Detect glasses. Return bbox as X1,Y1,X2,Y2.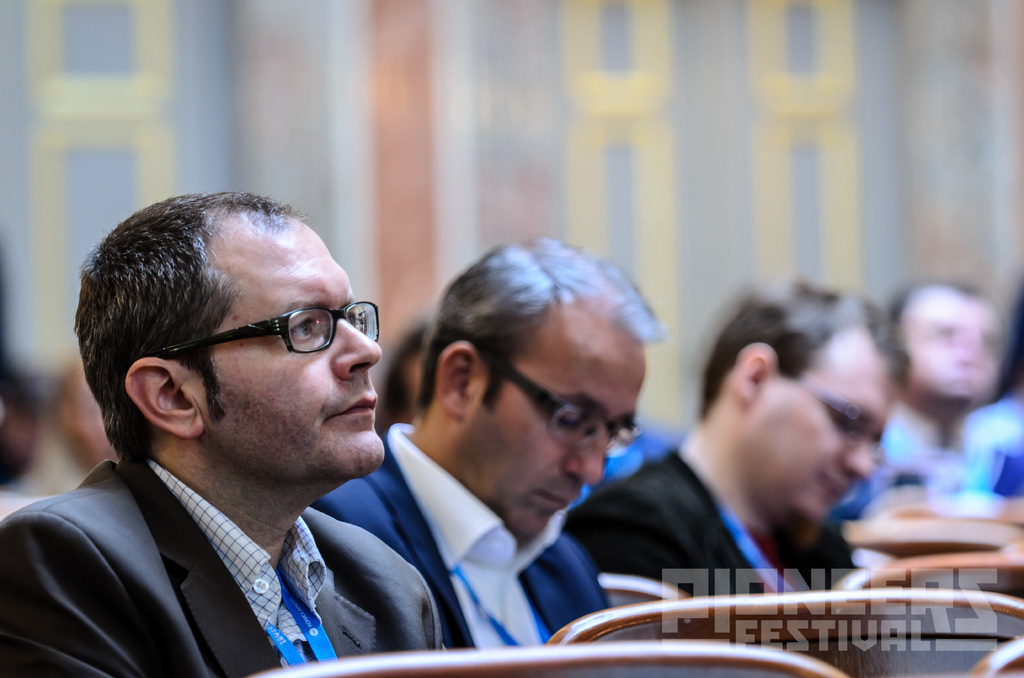
777,364,883,462.
